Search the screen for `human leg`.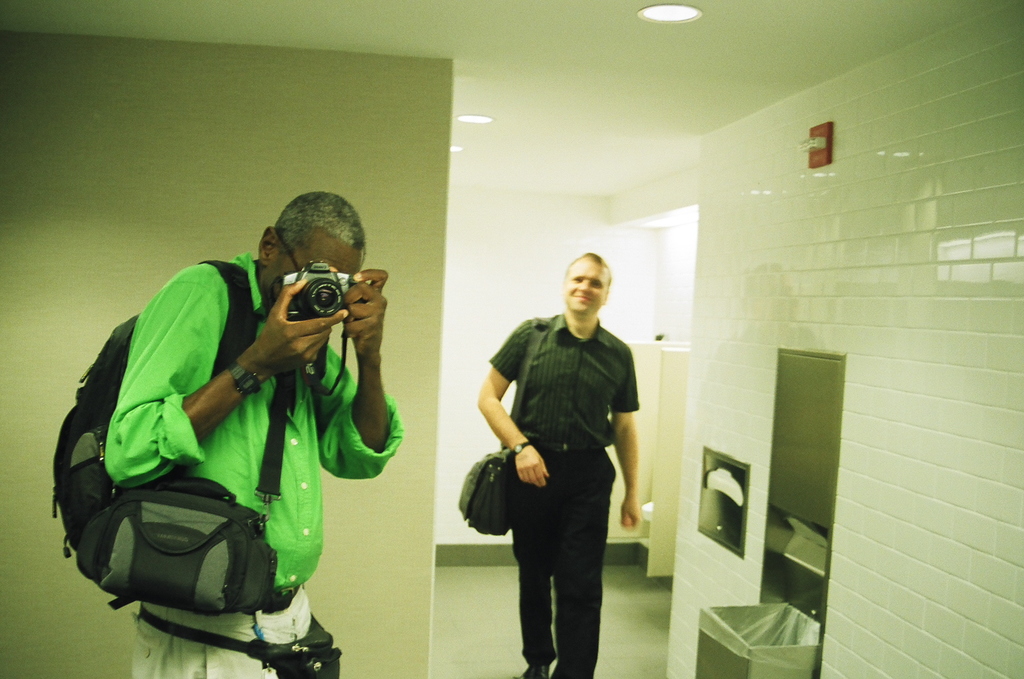
Found at 505:445:555:678.
